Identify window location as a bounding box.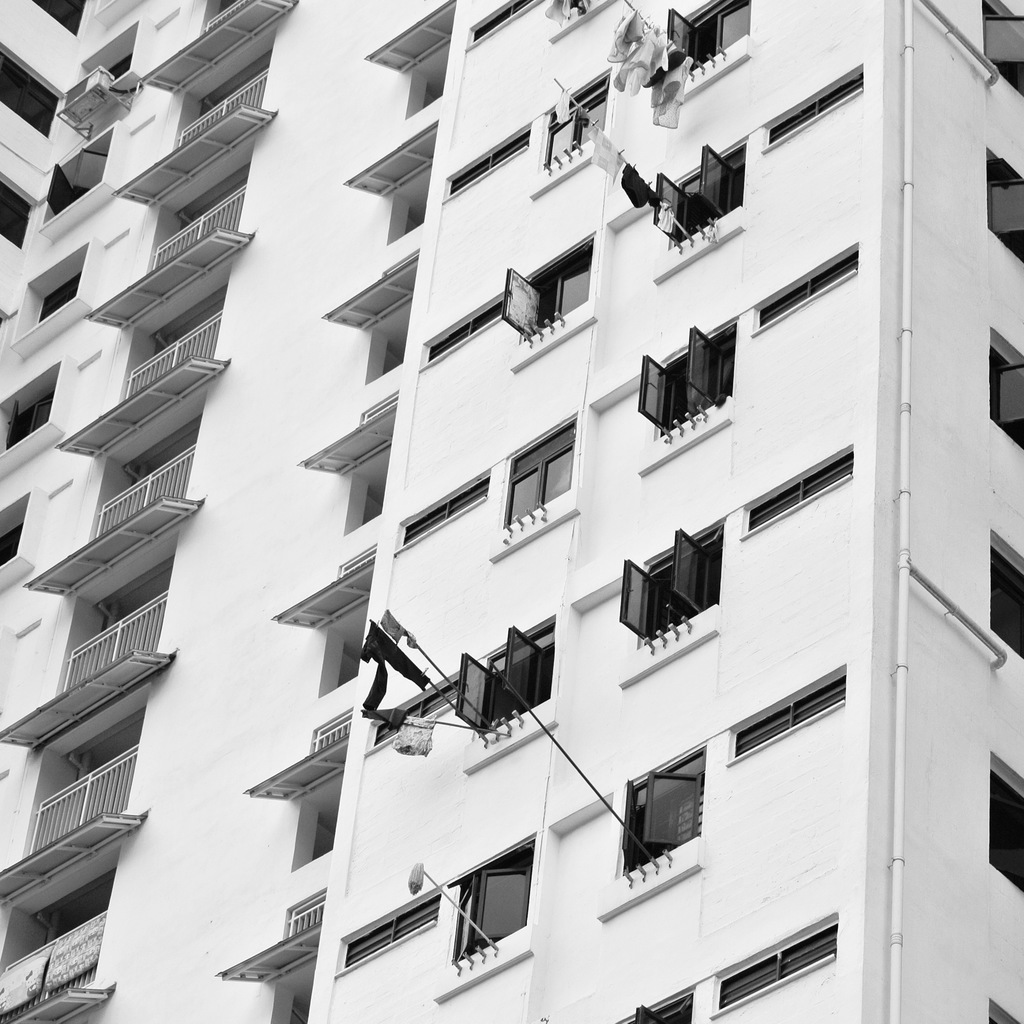
box(0, 180, 32, 246).
